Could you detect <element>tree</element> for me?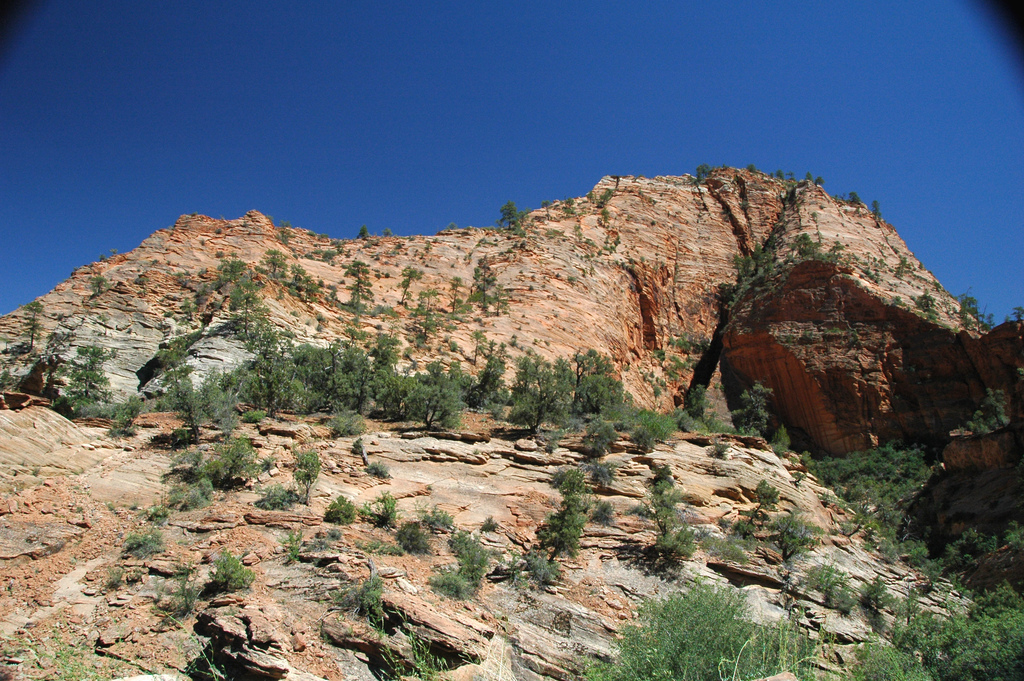
Detection result: locate(218, 270, 268, 343).
